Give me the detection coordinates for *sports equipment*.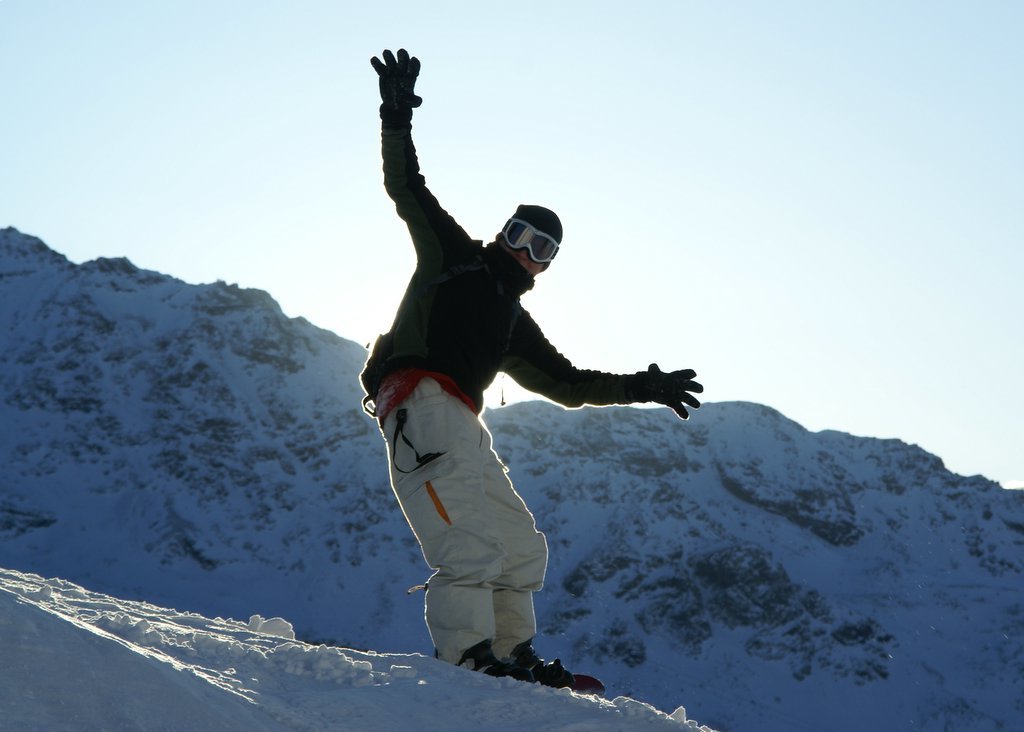
459 641 524 679.
